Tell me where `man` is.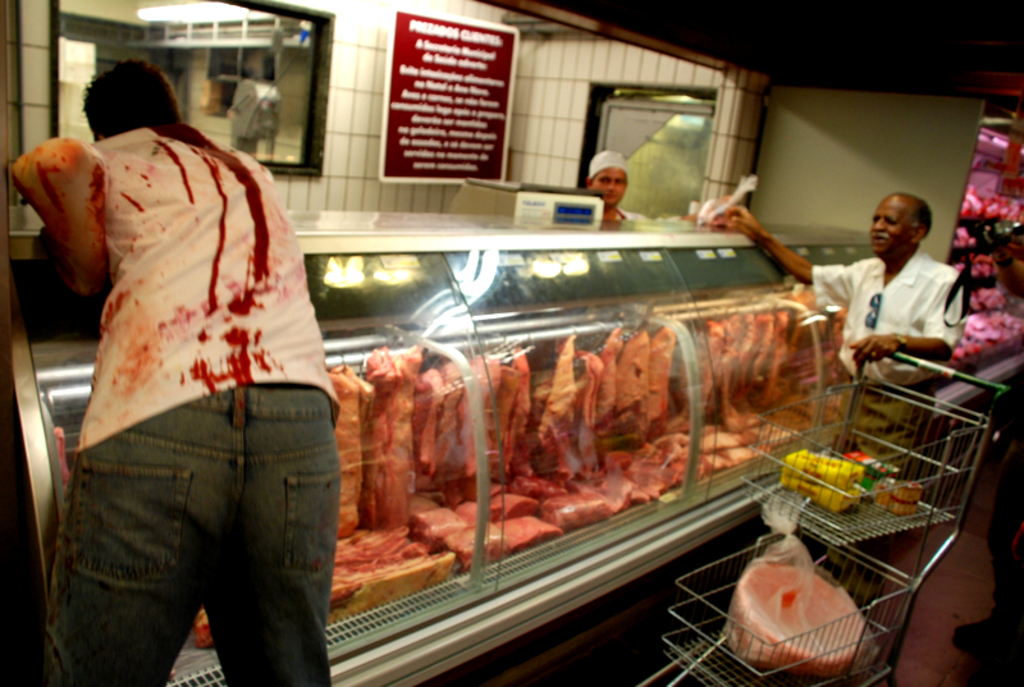
`man` is at {"x1": 40, "y1": 63, "x2": 353, "y2": 683}.
